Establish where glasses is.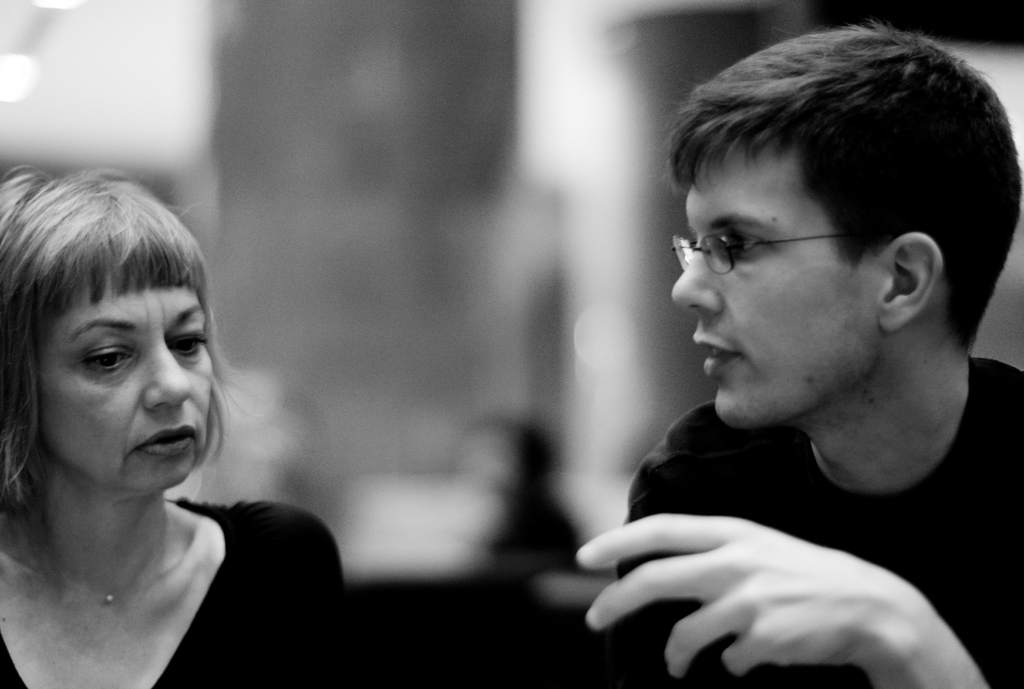
Established at 675 216 828 266.
